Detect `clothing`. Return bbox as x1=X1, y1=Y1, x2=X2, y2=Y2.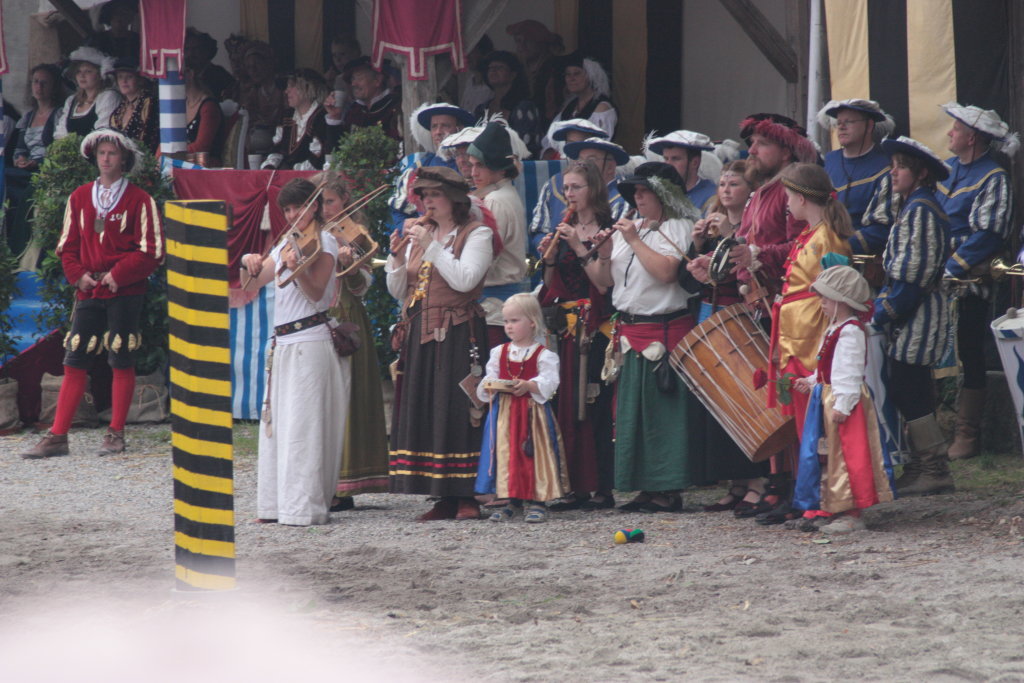
x1=599, y1=176, x2=640, y2=234.
